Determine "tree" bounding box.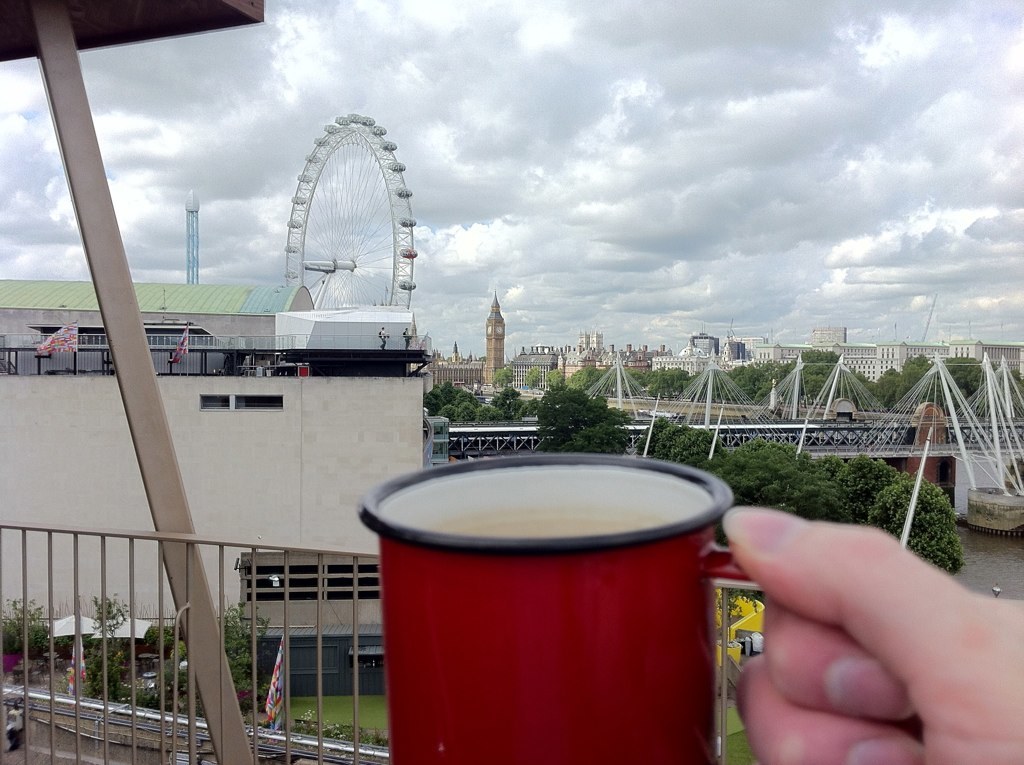
Determined: box(739, 362, 762, 406).
